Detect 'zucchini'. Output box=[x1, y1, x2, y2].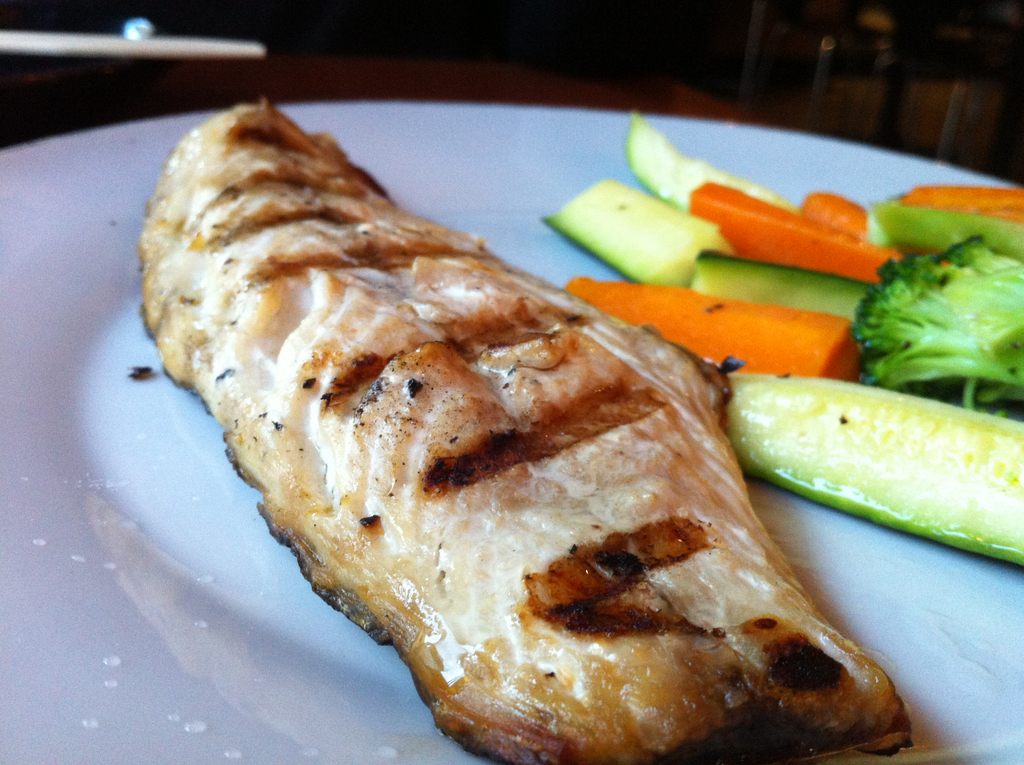
box=[687, 243, 886, 339].
